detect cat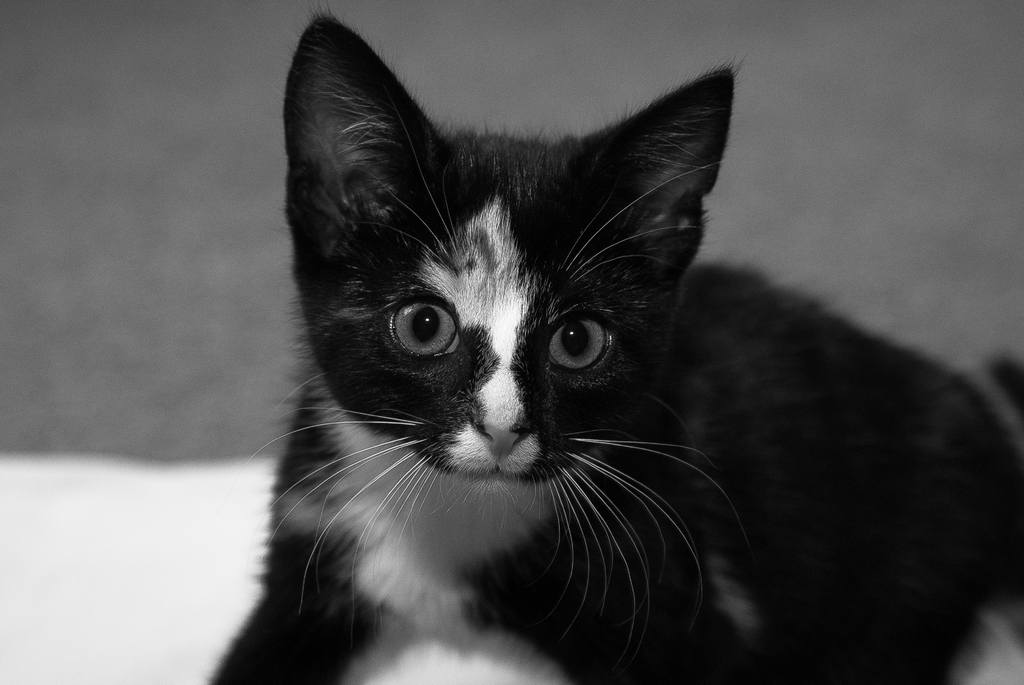
detection(199, 18, 1023, 684)
